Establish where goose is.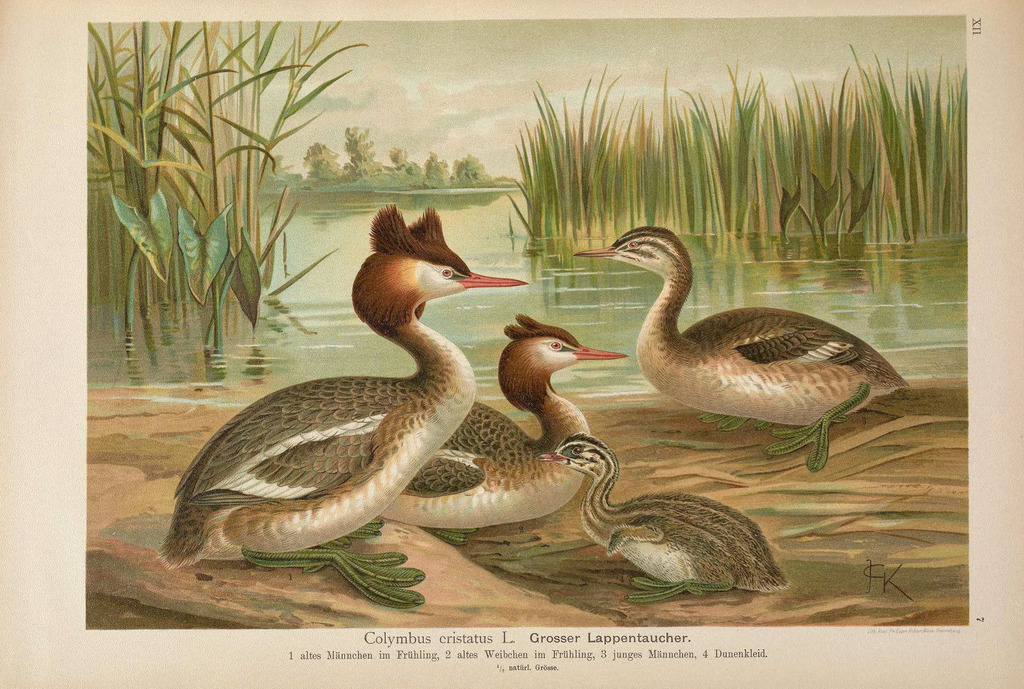
Established at pyautogui.locateOnScreen(160, 197, 526, 610).
